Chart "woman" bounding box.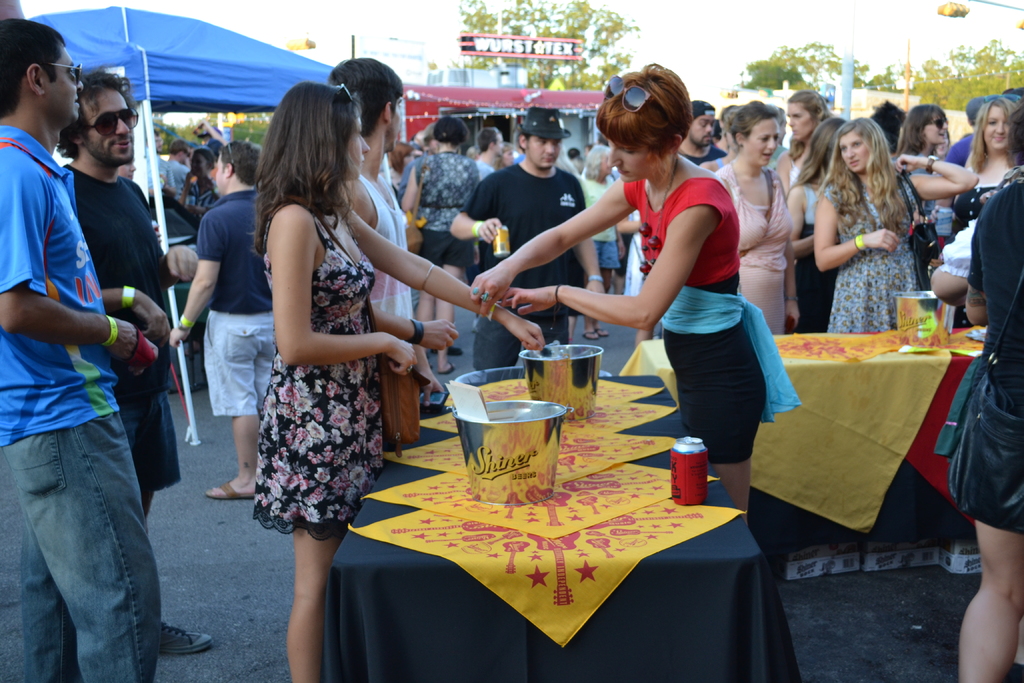
Charted: pyautogui.locateOnScreen(803, 115, 982, 339).
